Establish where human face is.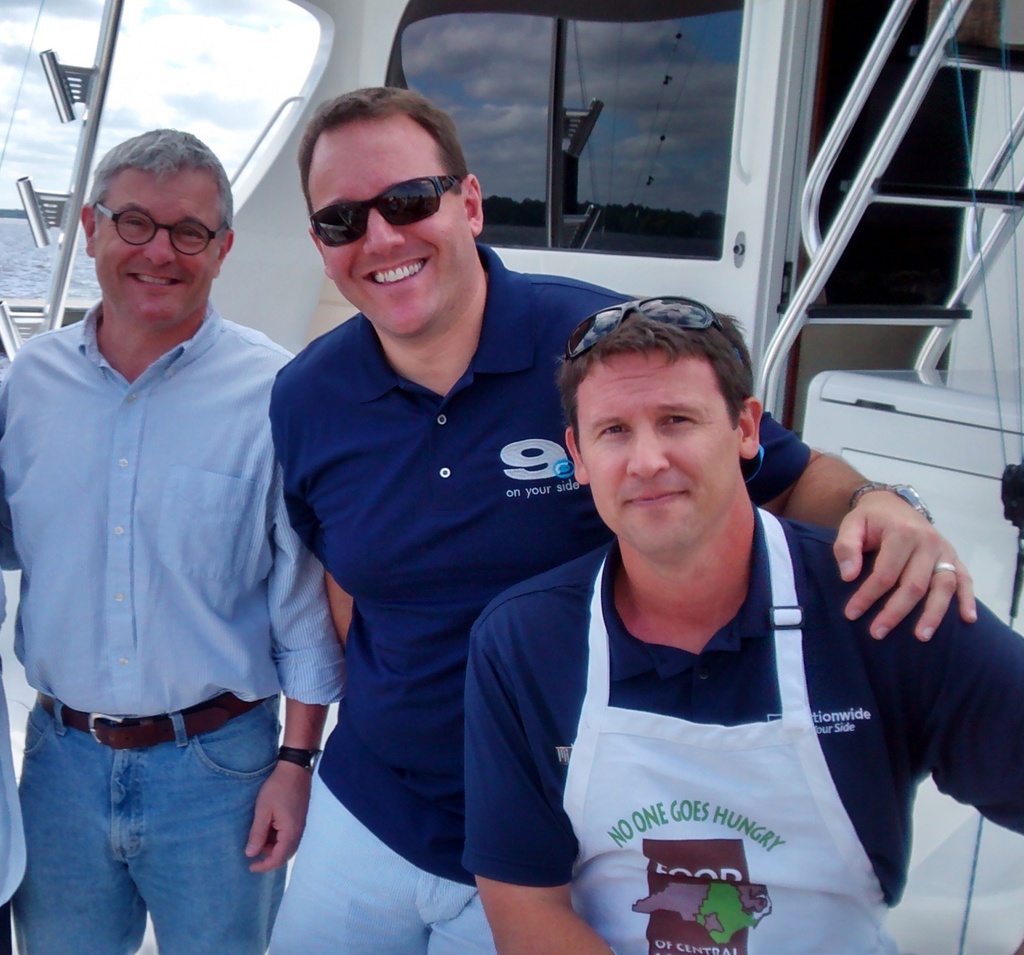
Established at x1=312 y1=138 x2=470 y2=341.
